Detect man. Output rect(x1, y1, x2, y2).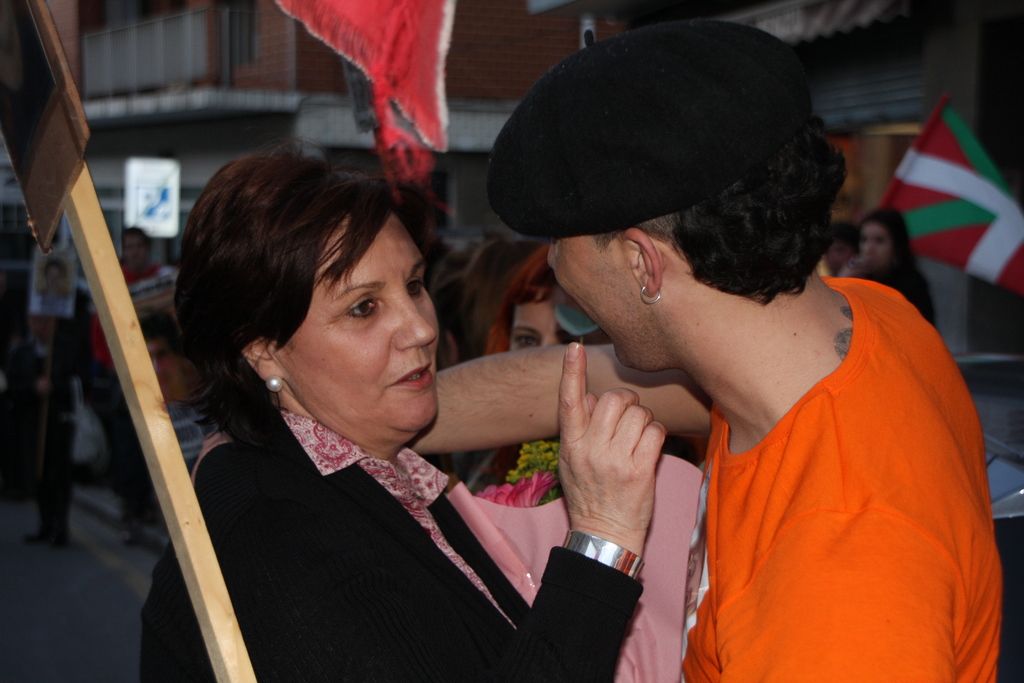
rect(10, 300, 86, 559).
